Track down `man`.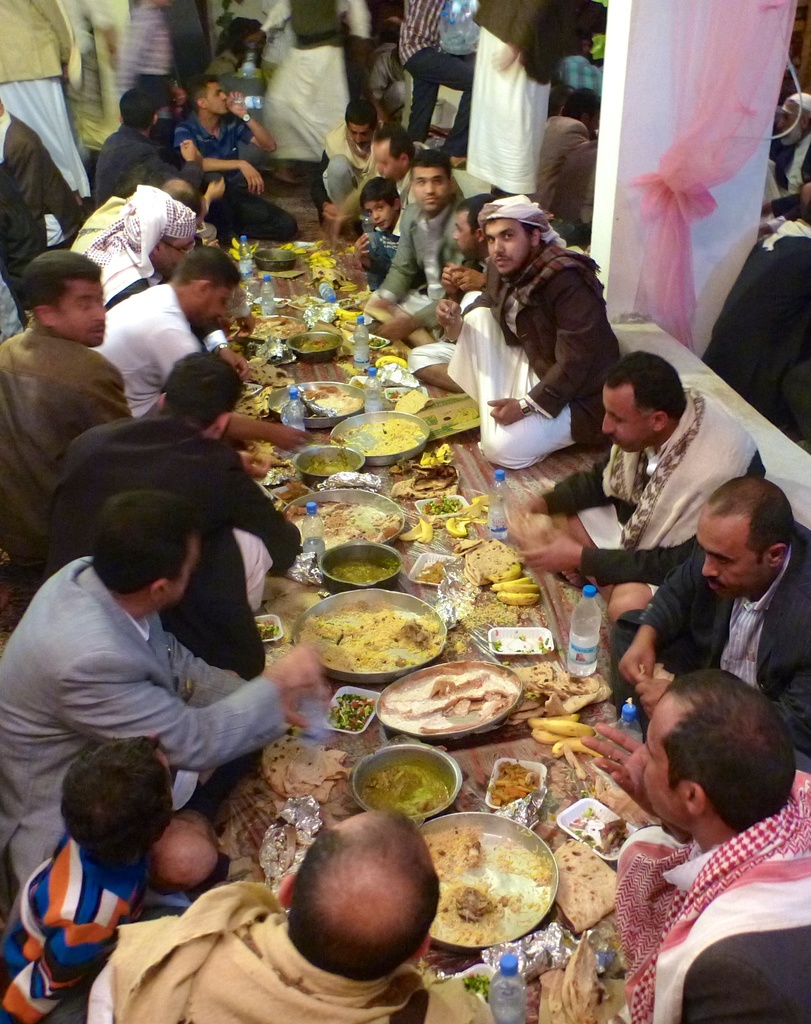
Tracked to BBox(0, 505, 325, 883).
